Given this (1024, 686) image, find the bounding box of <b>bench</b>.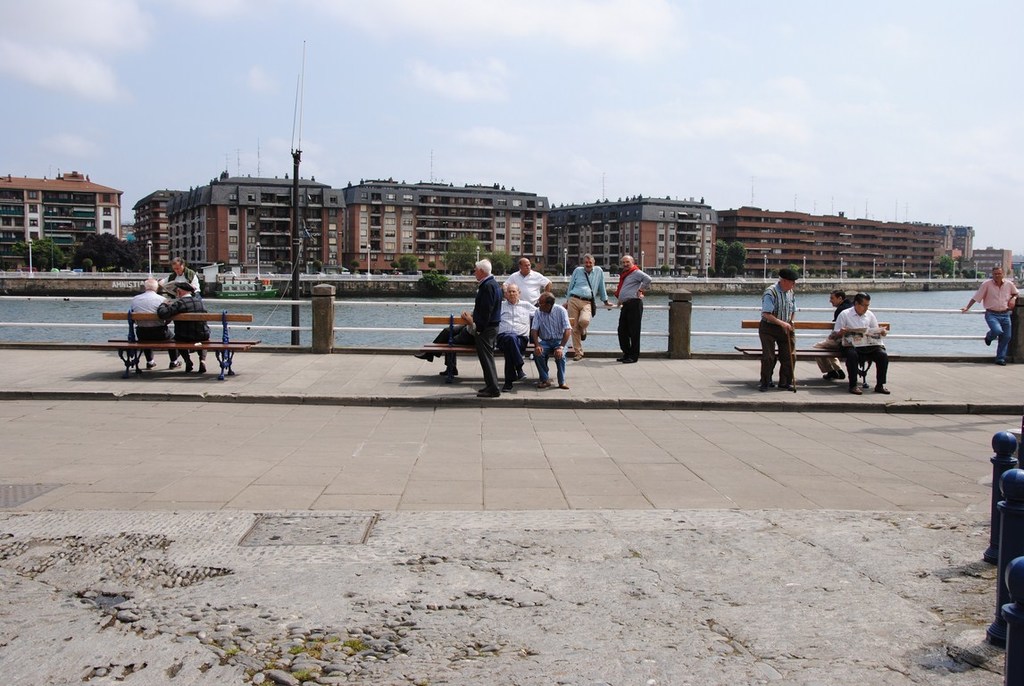
720, 319, 890, 386.
